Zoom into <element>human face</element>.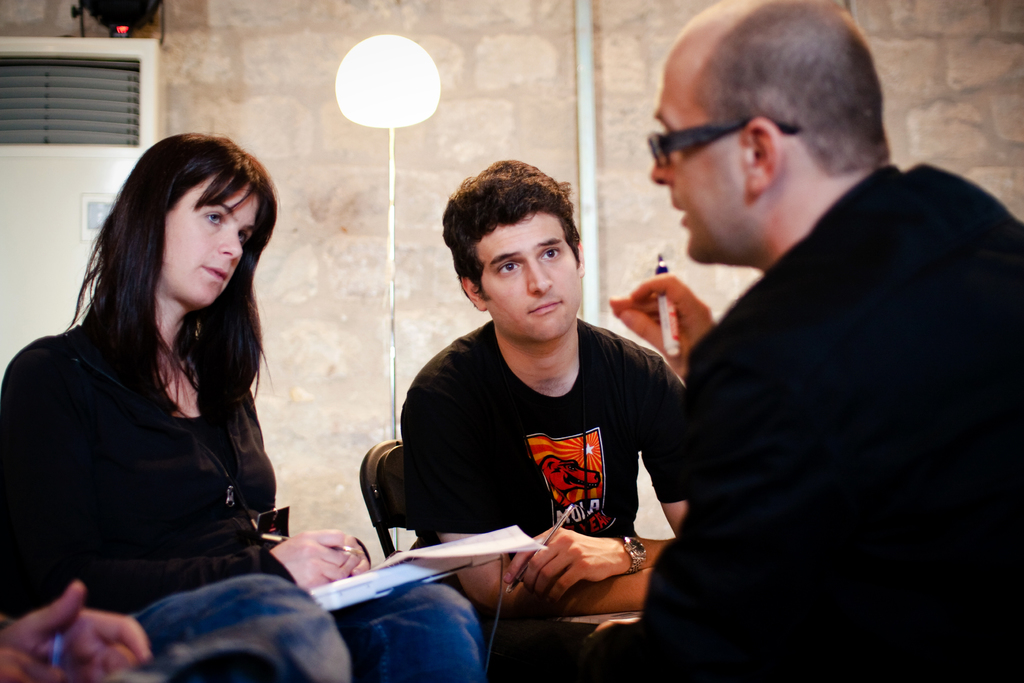
Zoom target: (166, 190, 257, 306).
